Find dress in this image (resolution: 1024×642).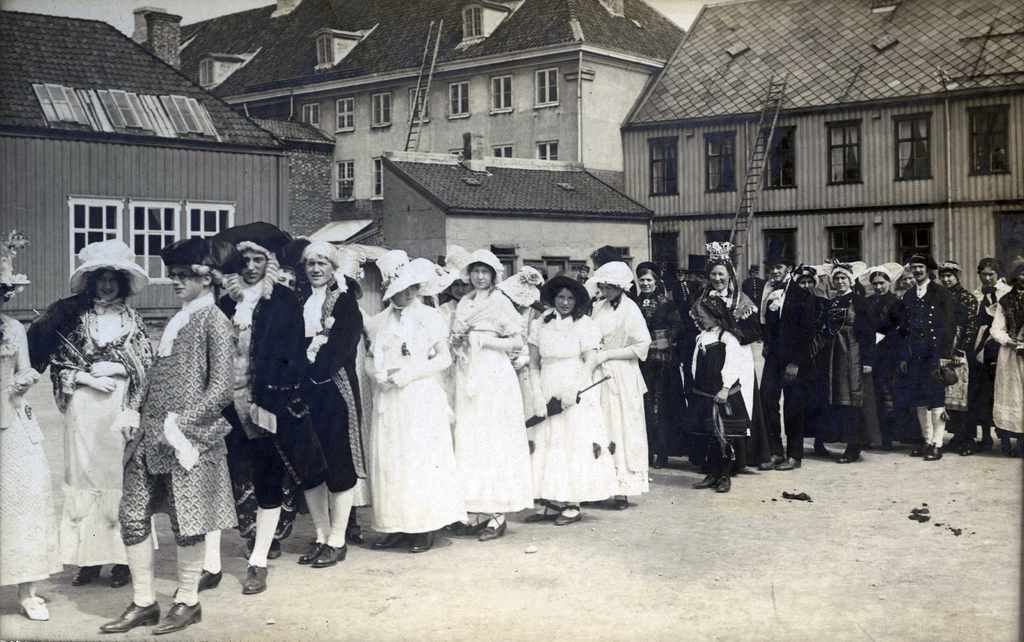
[left=989, top=305, right=1023, bottom=436].
